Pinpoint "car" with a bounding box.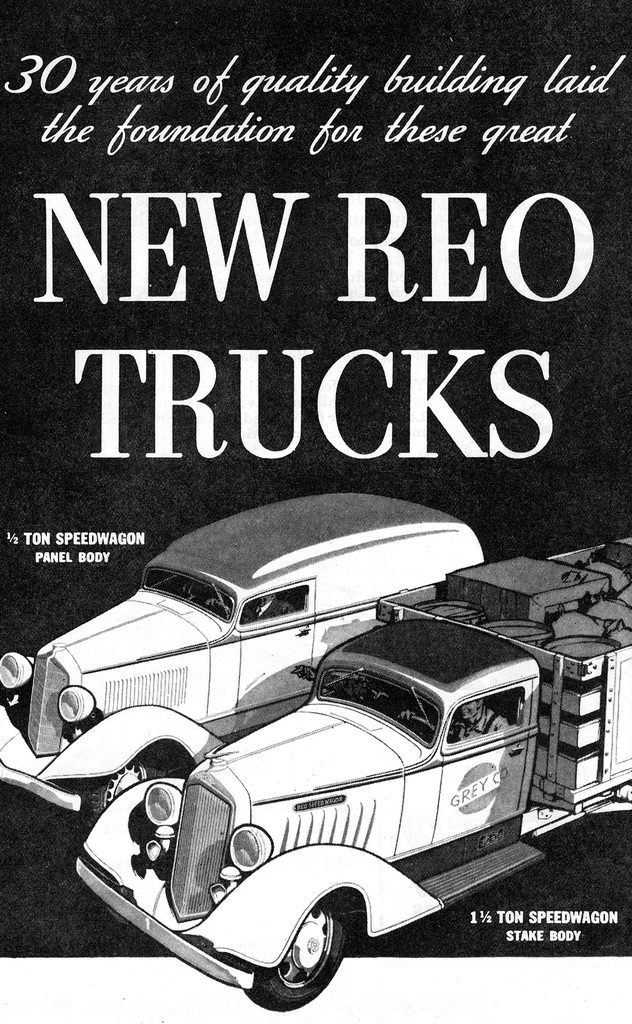
box=[0, 490, 486, 819].
